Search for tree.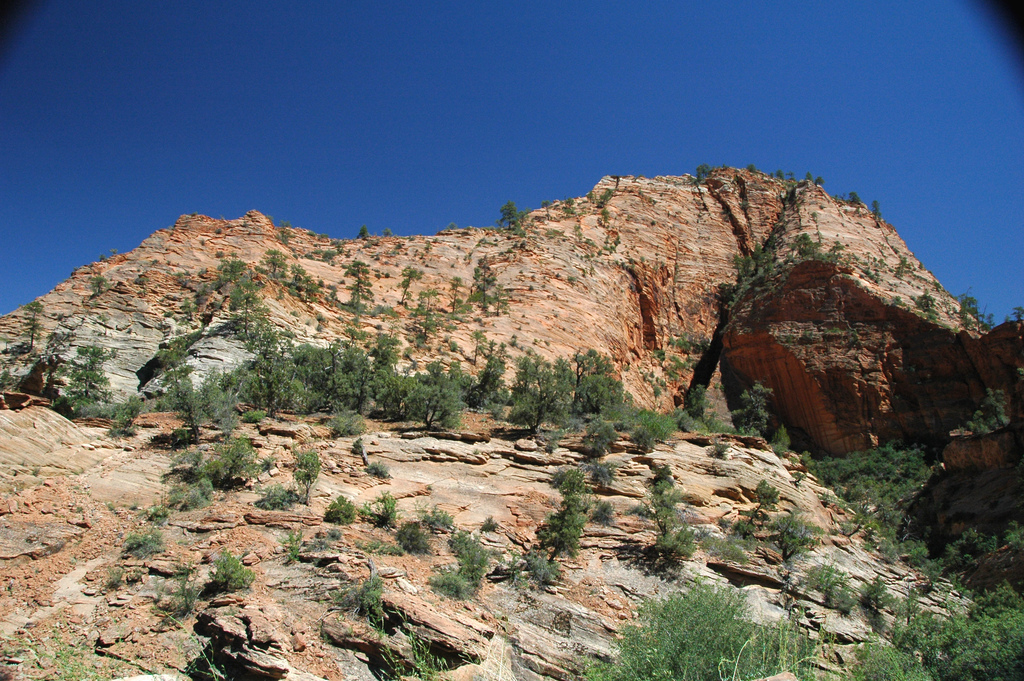
Found at Rect(87, 275, 111, 300).
